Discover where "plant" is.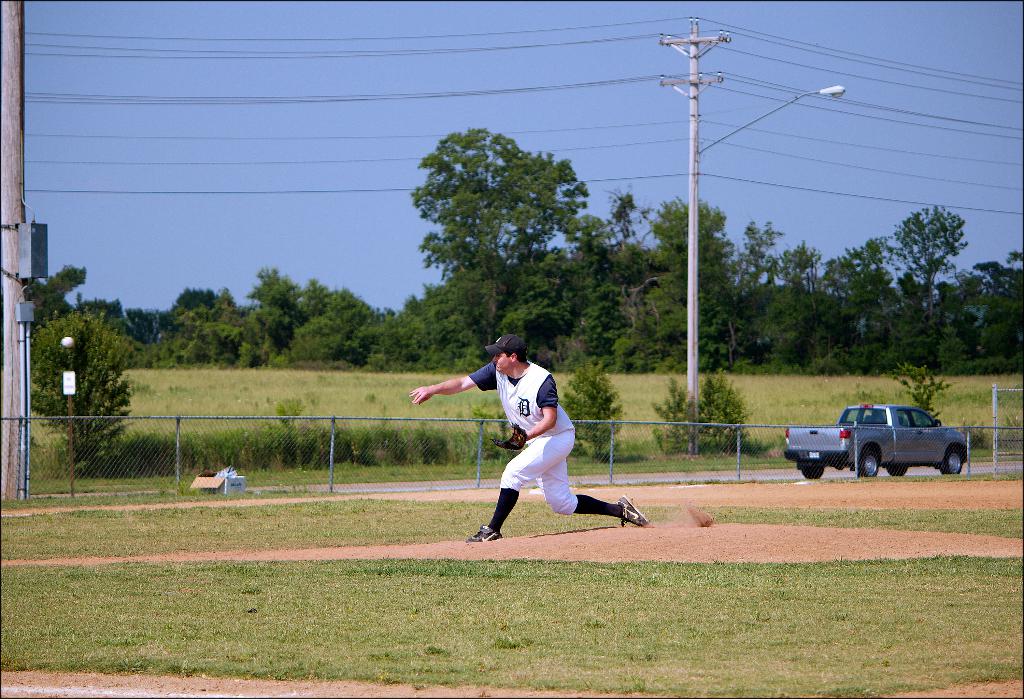
Discovered at <region>552, 359, 636, 464</region>.
